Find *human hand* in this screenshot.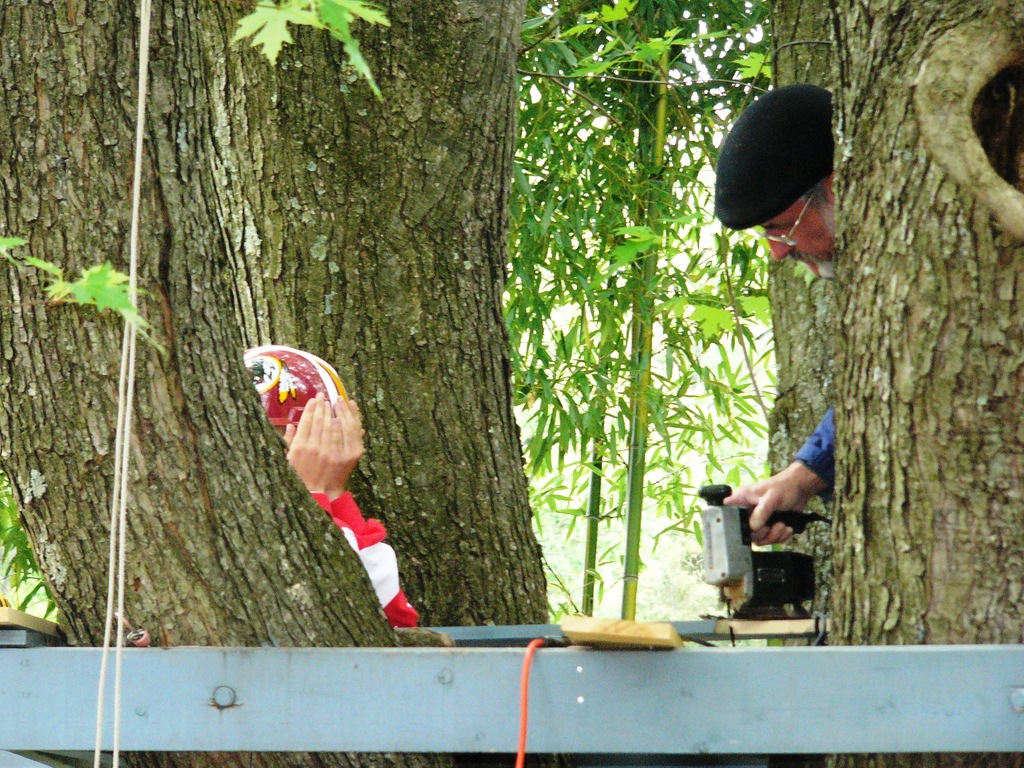
The bounding box for *human hand* is (283, 390, 332, 492).
